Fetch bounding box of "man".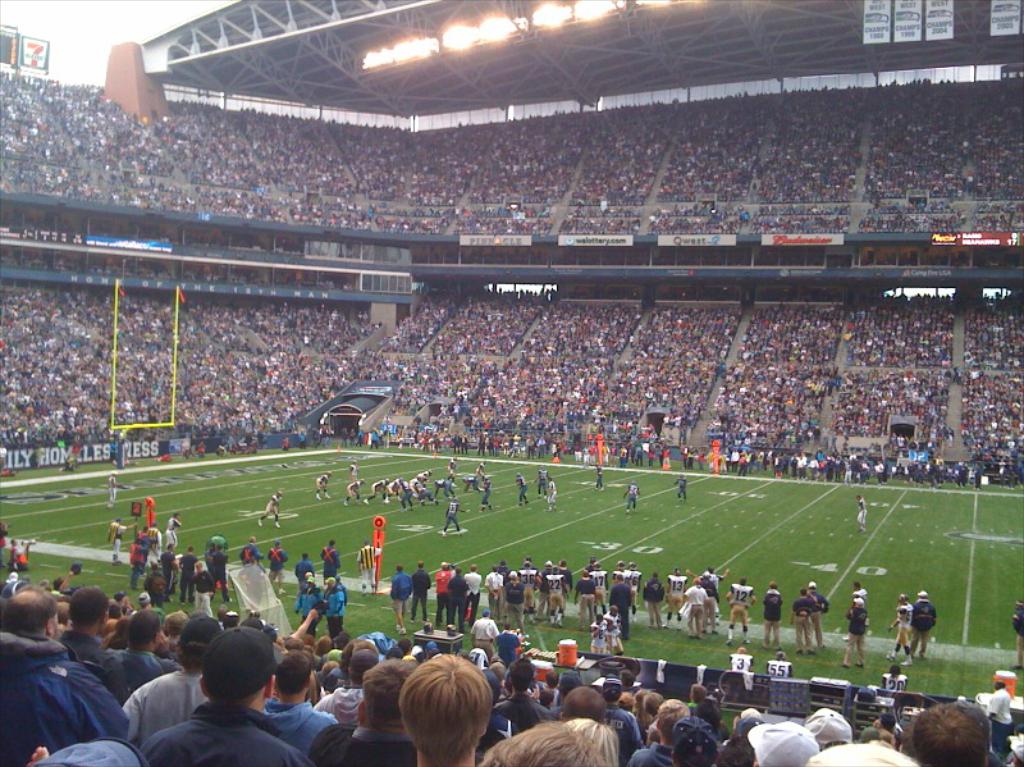
Bbox: [left=294, top=580, right=321, bottom=634].
